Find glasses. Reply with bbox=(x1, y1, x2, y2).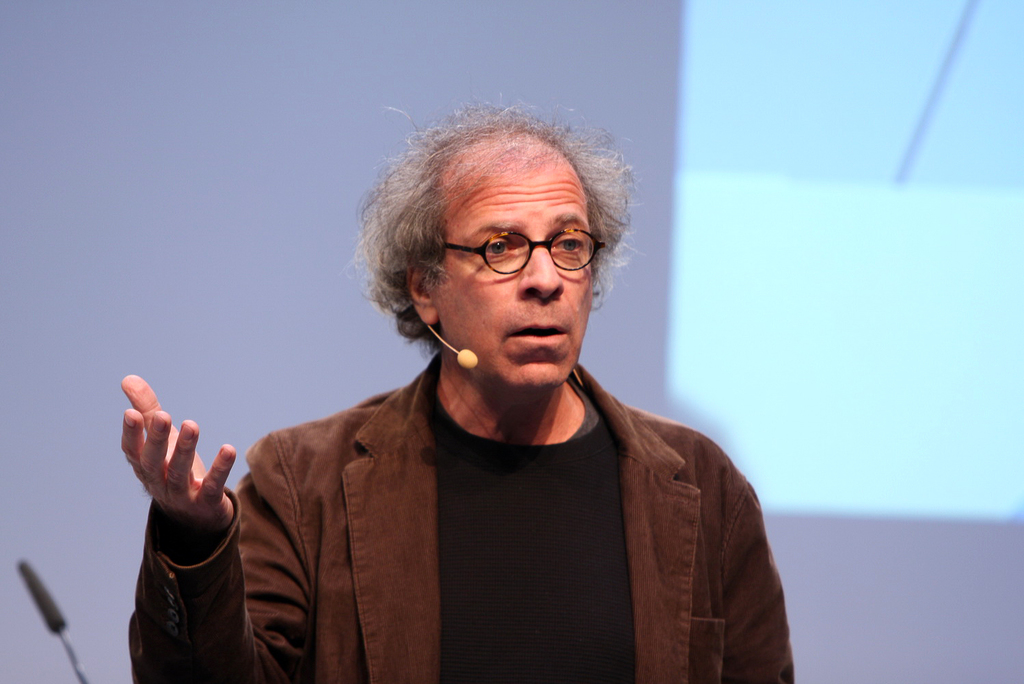
bbox=(459, 224, 606, 284).
